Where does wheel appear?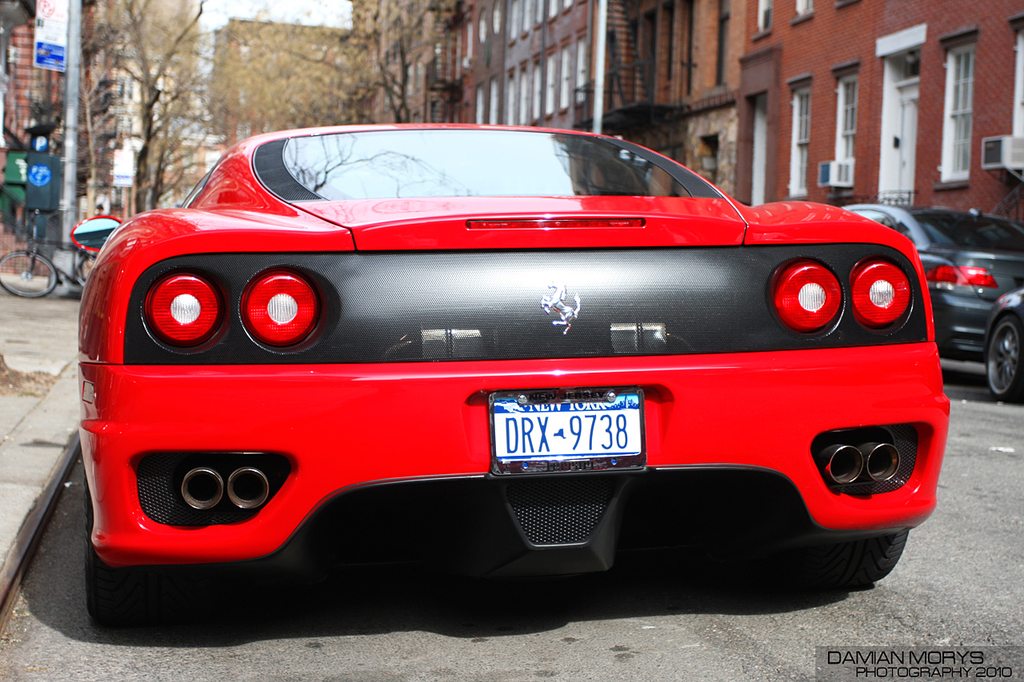
Appears at (982, 311, 1023, 404).
